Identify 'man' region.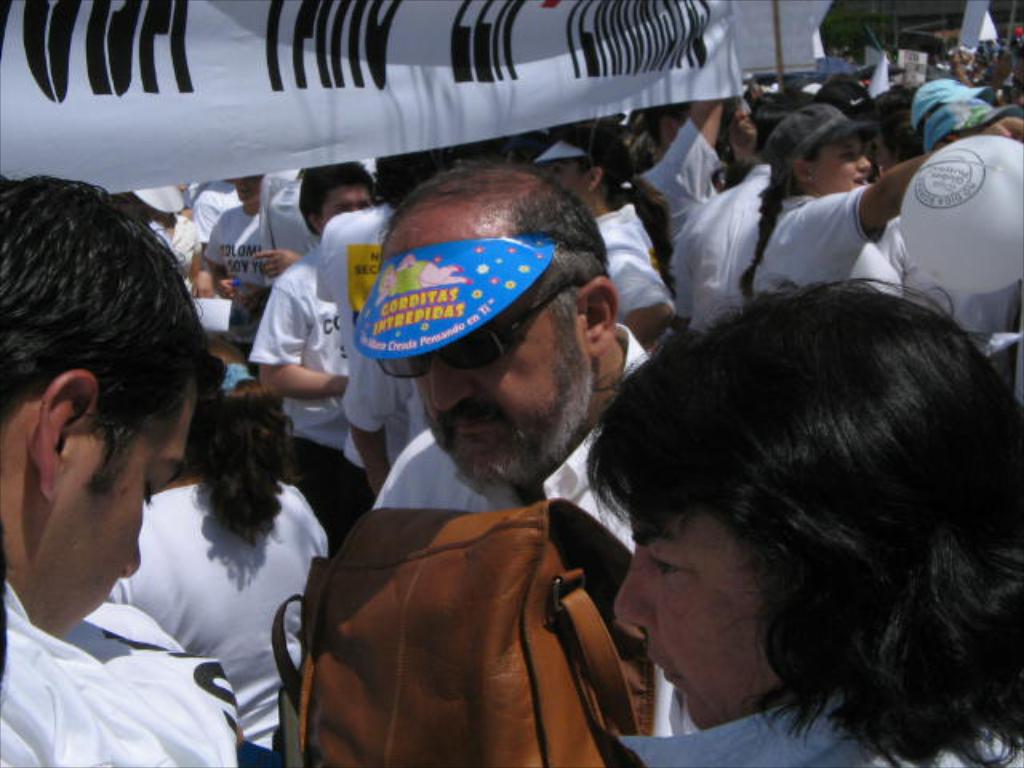
Region: crop(347, 158, 683, 742).
